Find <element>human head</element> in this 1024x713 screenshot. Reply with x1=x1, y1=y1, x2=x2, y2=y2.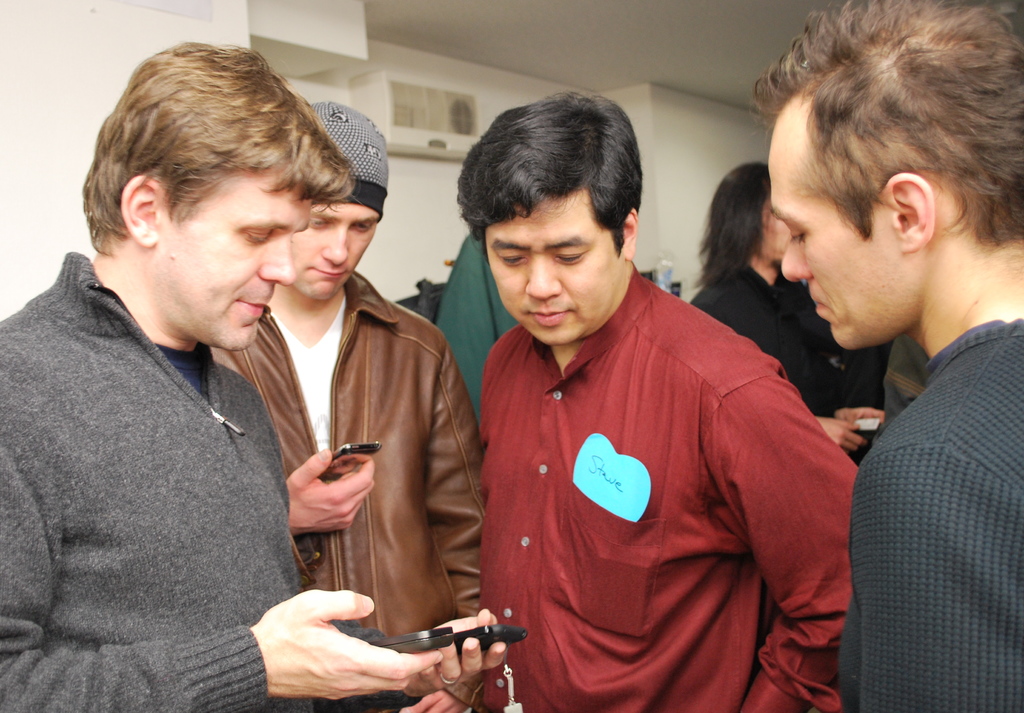
x1=707, y1=162, x2=794, y2=266.
